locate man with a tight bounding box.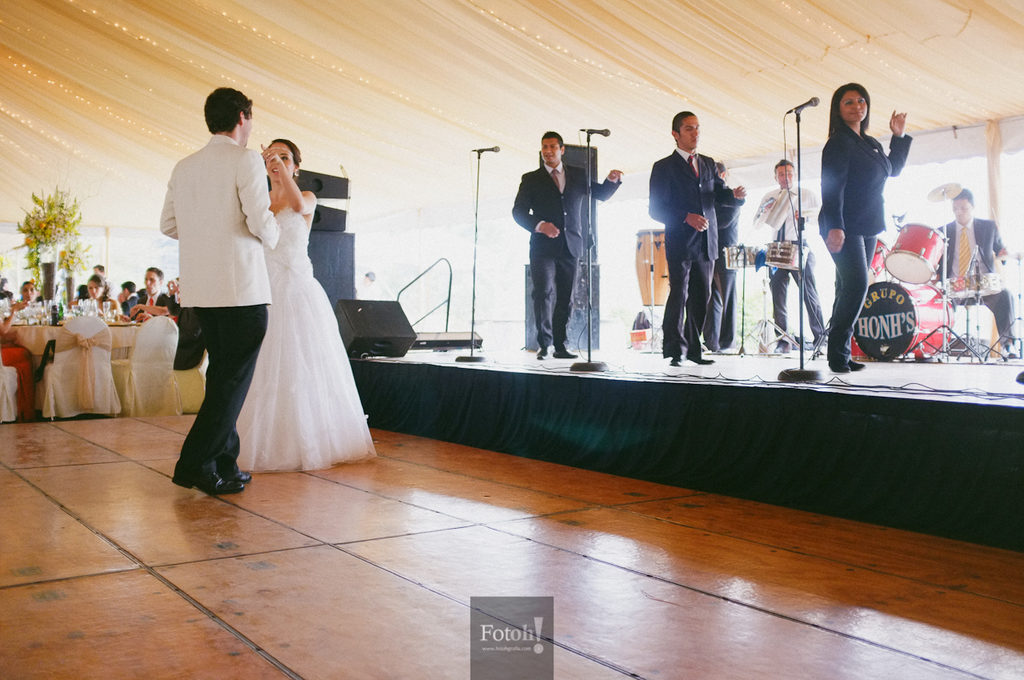
rect(755, 161, 823, 356).
